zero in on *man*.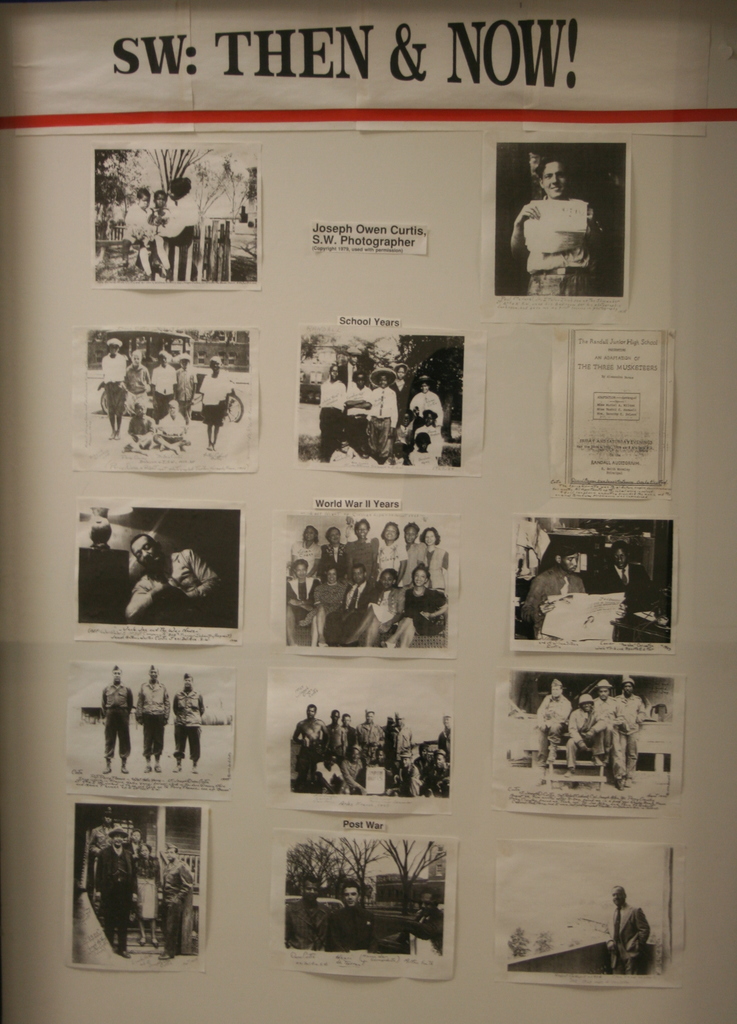
Zeroed in: (90,810,122,867).
